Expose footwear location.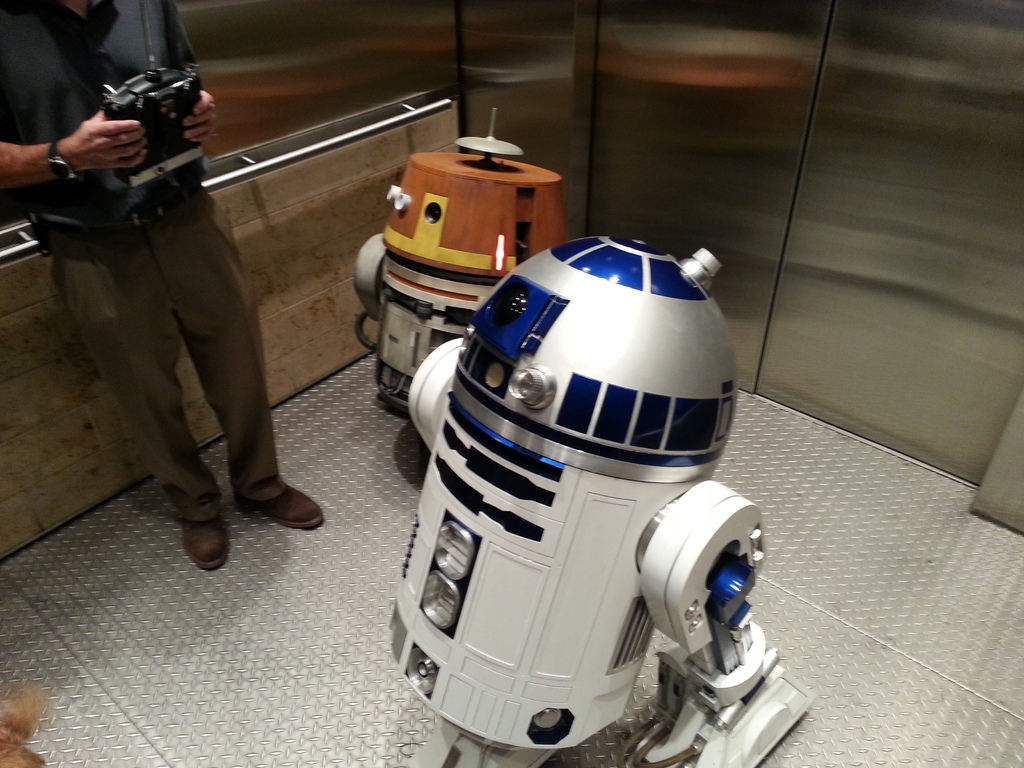
Exposed at rect(252, 482, 324, 527).
